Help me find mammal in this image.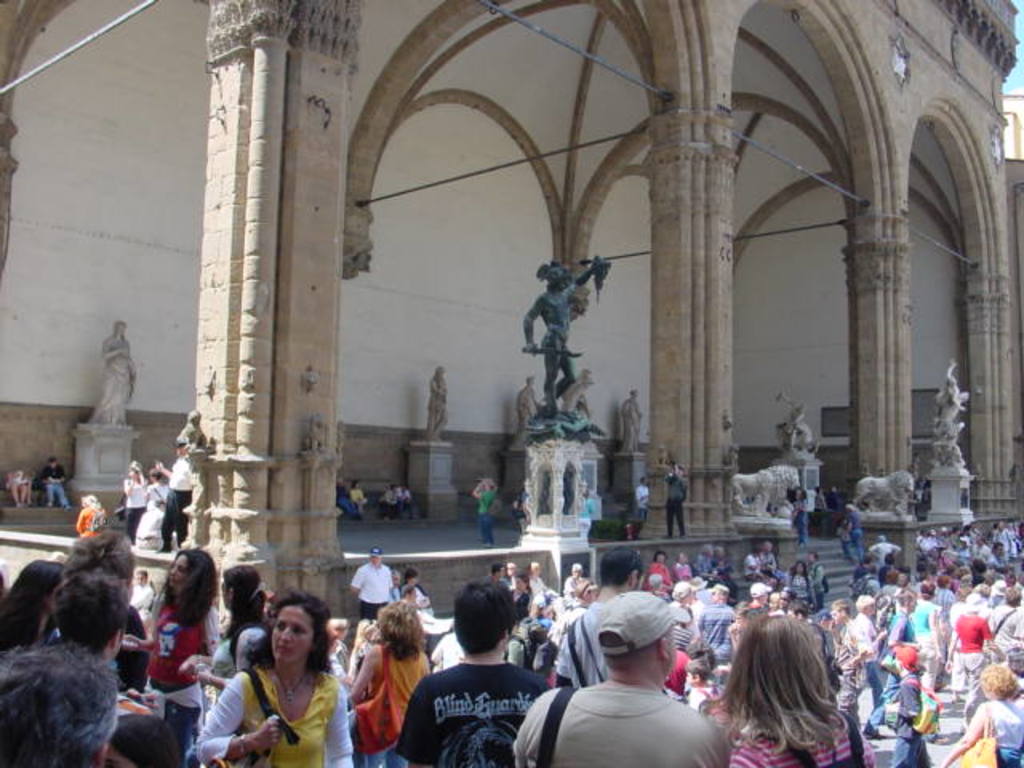
Found it: <bbox>843, 501, 867, 570</bbox>.
